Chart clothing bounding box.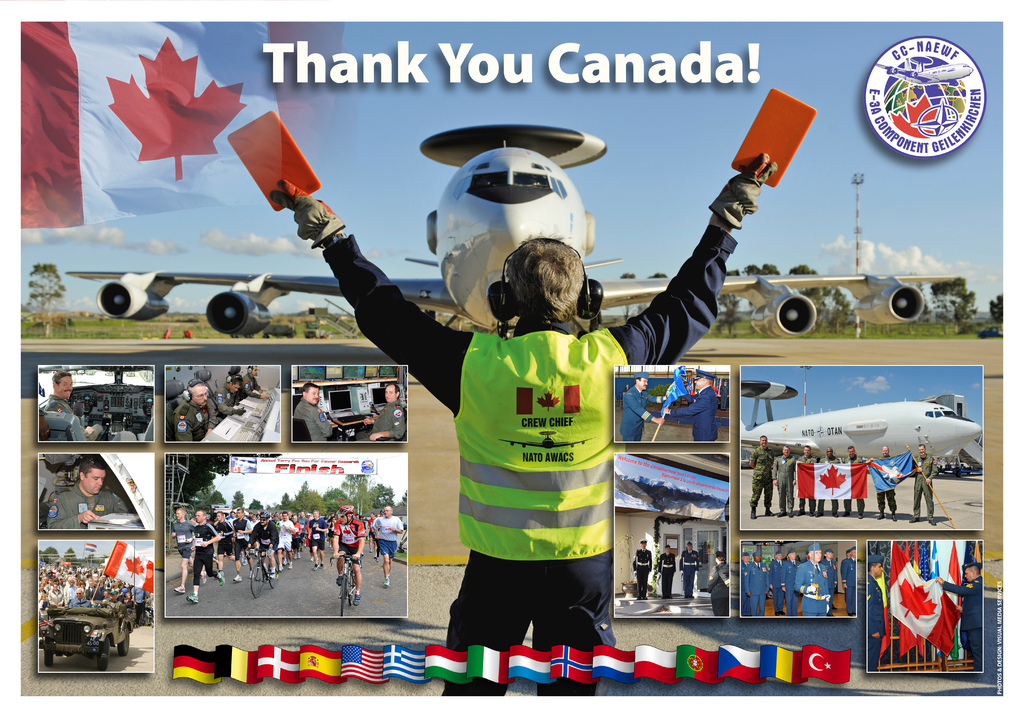
Charted: locate(318, 516, 326, 554).
